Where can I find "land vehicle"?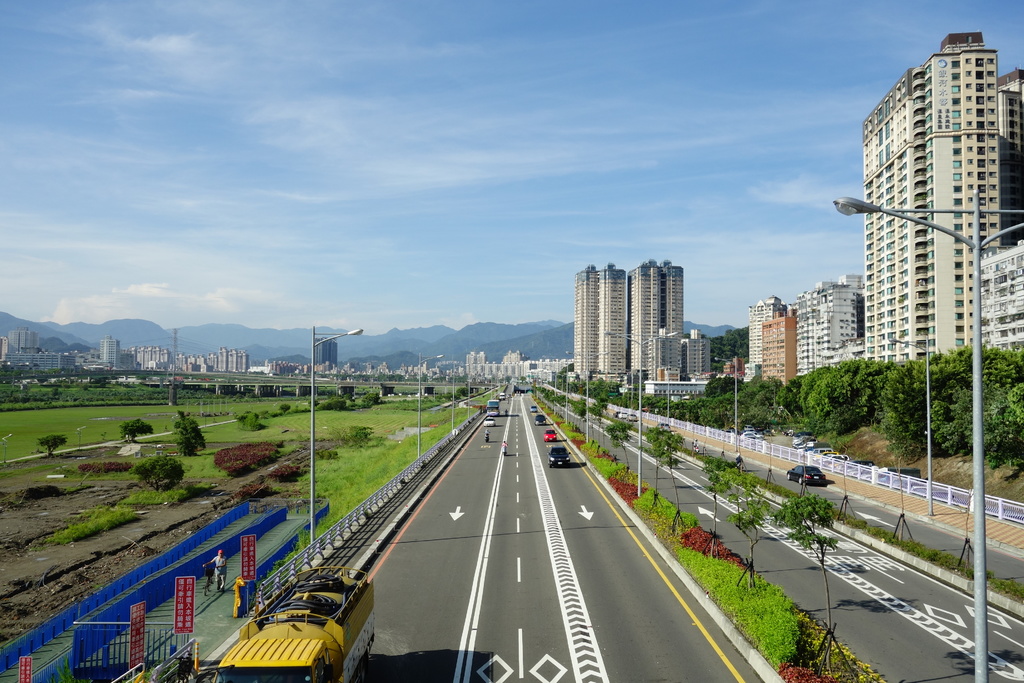
You can find it at l=760, t=425, r=774, b=439.
